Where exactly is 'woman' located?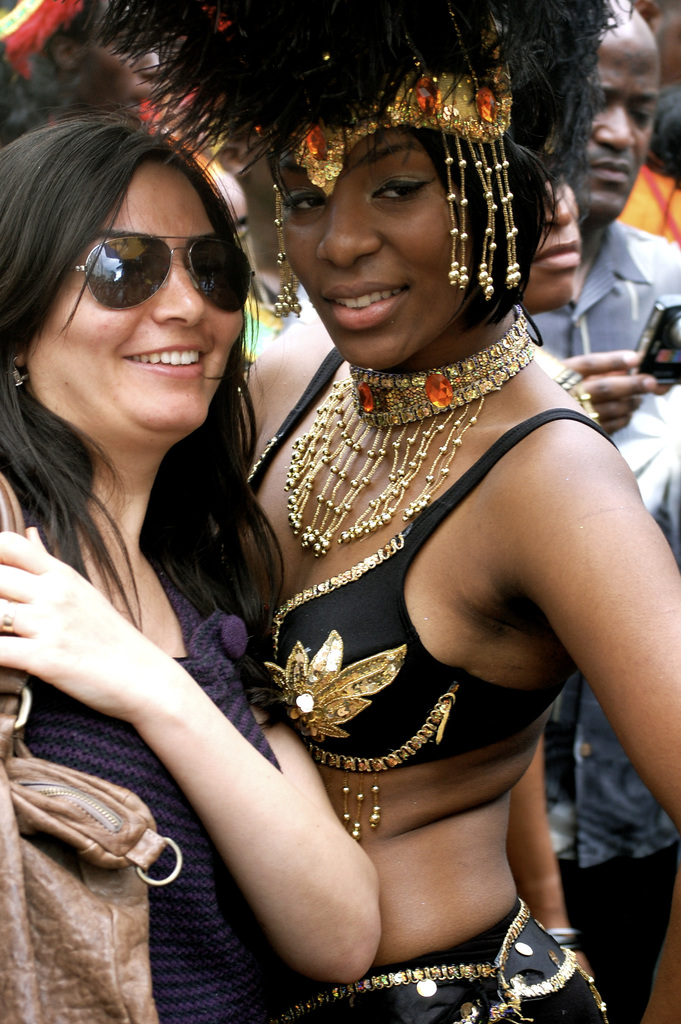
Its bounding box is {"x1": 0, "y1": 0, "x2": 165, "y2": 147}.
